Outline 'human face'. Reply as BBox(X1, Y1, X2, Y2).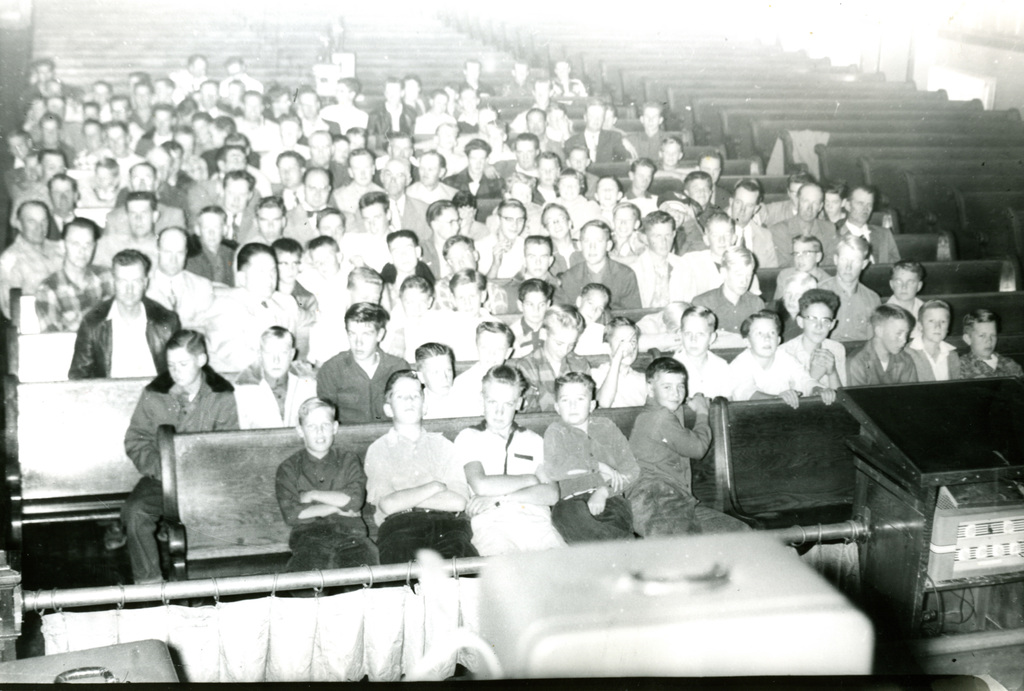
BBox(92, 161, 113, 187).
